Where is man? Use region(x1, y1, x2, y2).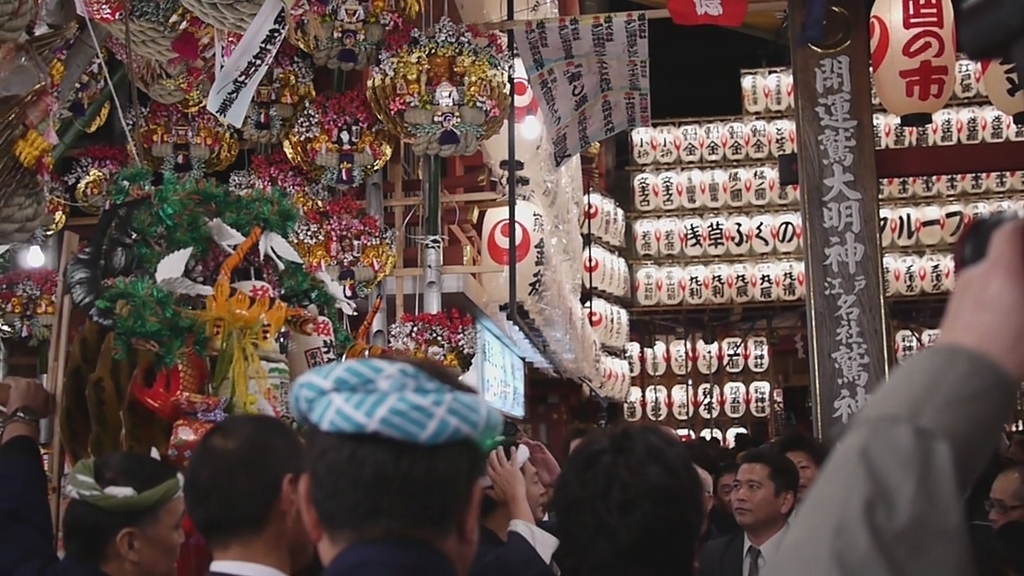
region(717, 458, 736, 525).
